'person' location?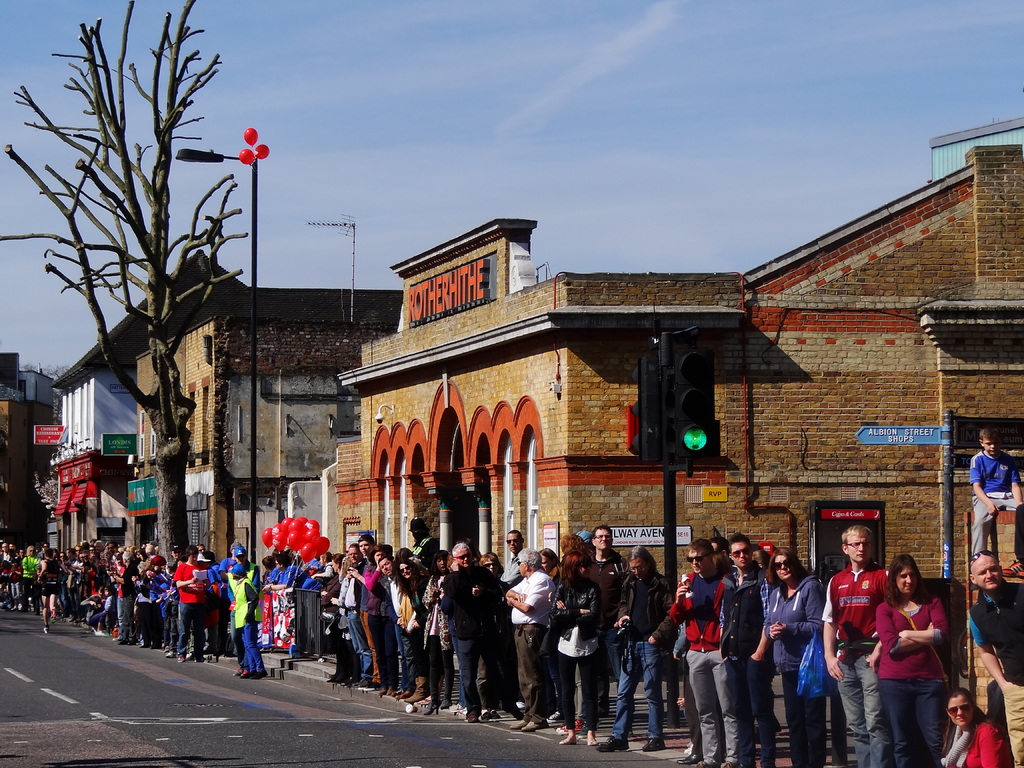
box=[932, 688, 1014, 767]
